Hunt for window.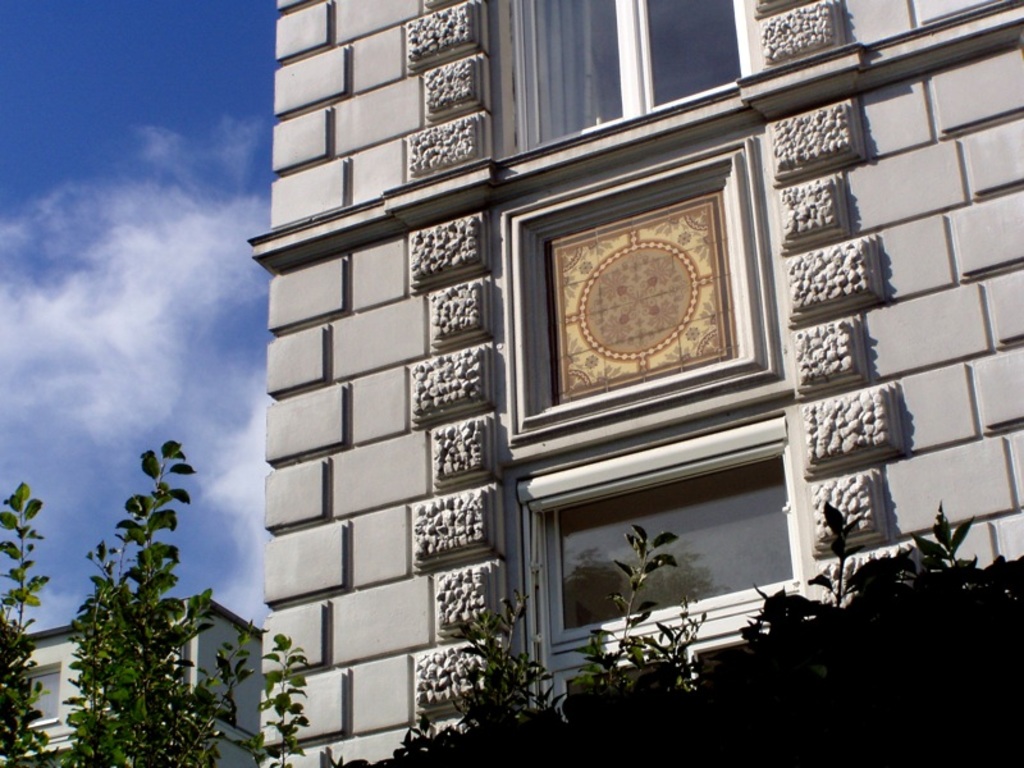
Hunted down at 17,662,67,731.
